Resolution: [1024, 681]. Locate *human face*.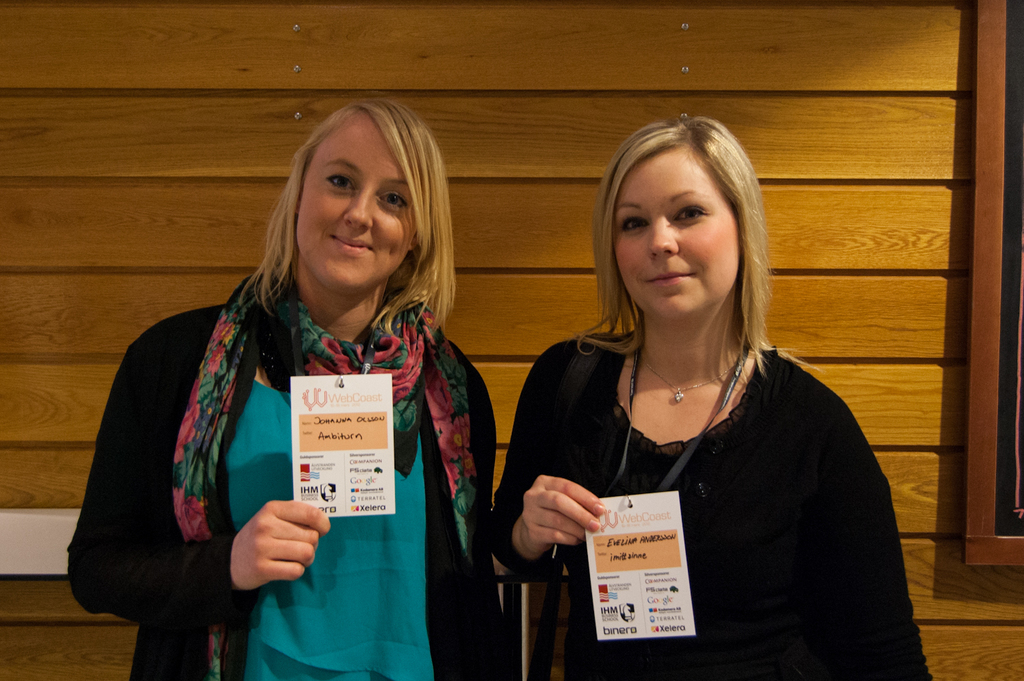
detection(598, 151, 741, 323).
